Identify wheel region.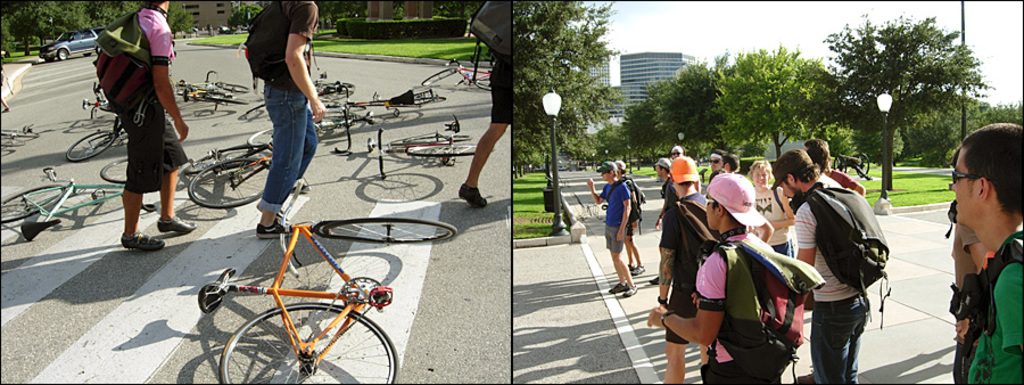
Region: x1=183 y1=144 x2=262 y2=179.
